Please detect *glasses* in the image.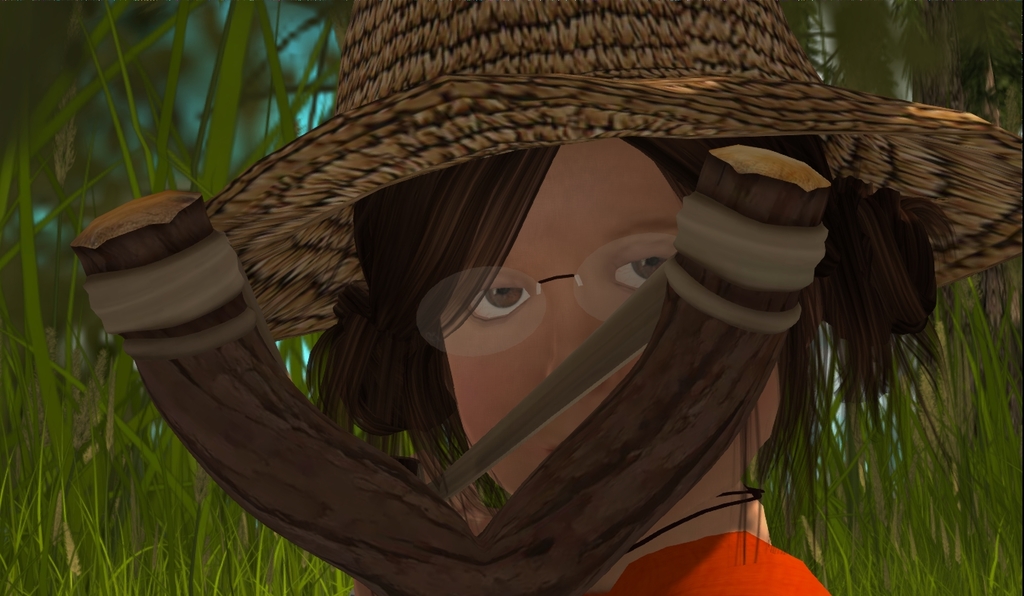
detection(413, 227, 678, 356).
